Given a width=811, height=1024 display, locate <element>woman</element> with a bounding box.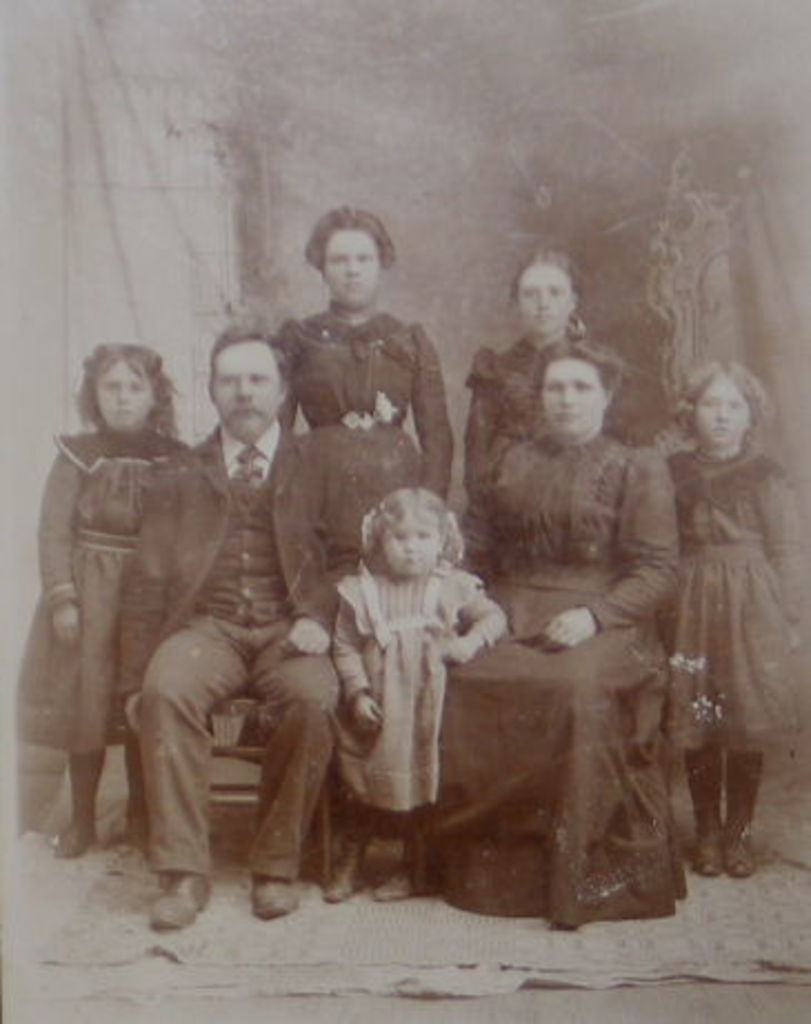
Located: 455, 349, 693, 931.
